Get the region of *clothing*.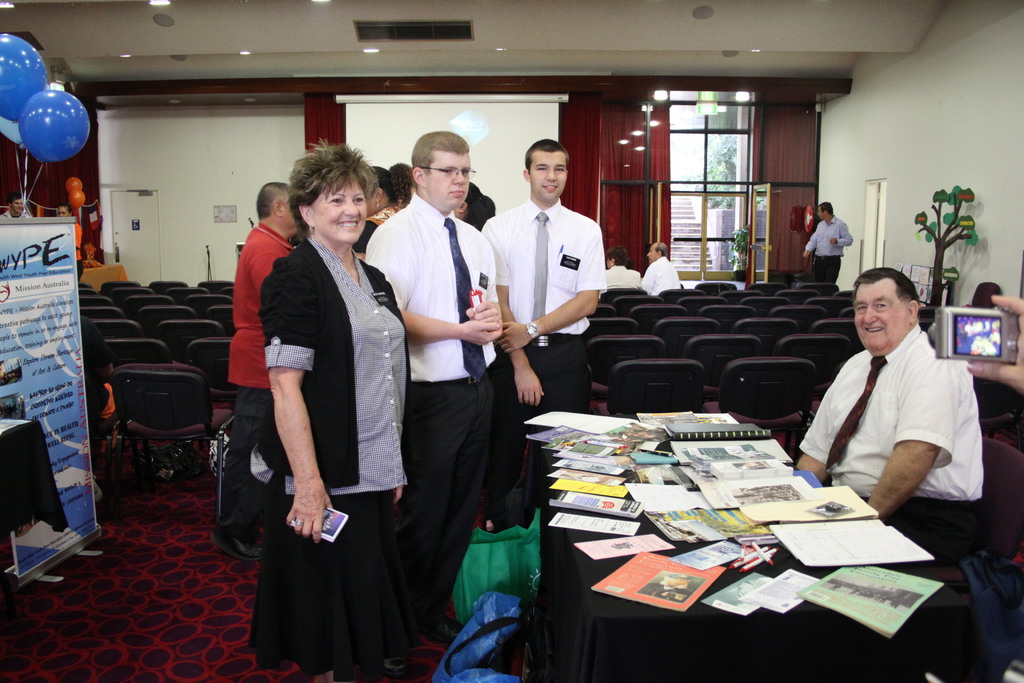
363/194/497/620.
